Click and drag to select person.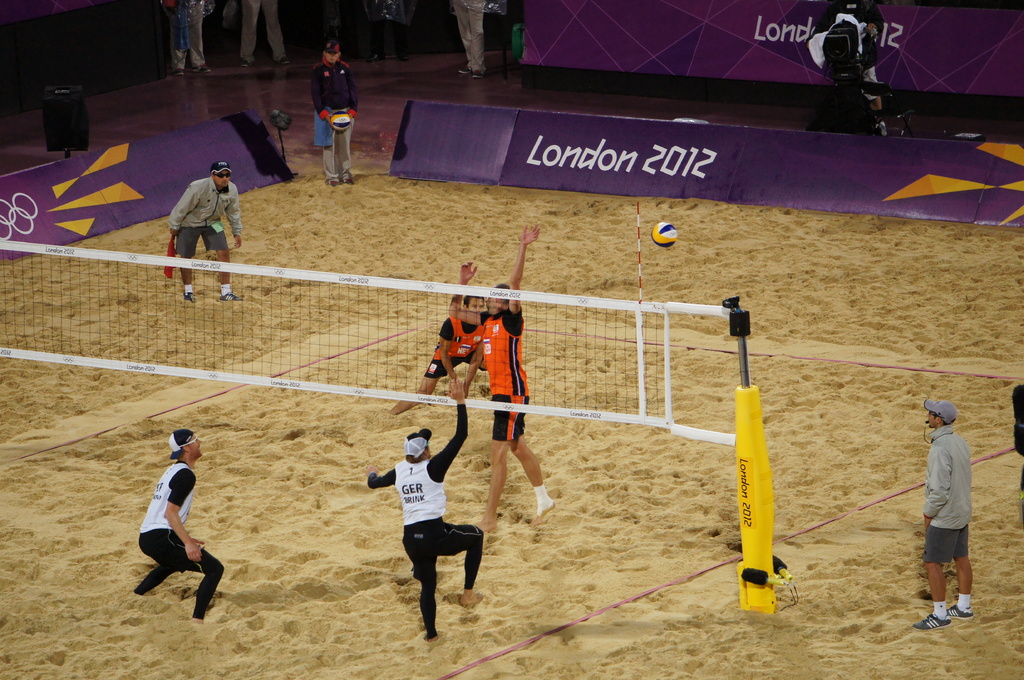
Selection: bbox(124, 427, 225, 622).
